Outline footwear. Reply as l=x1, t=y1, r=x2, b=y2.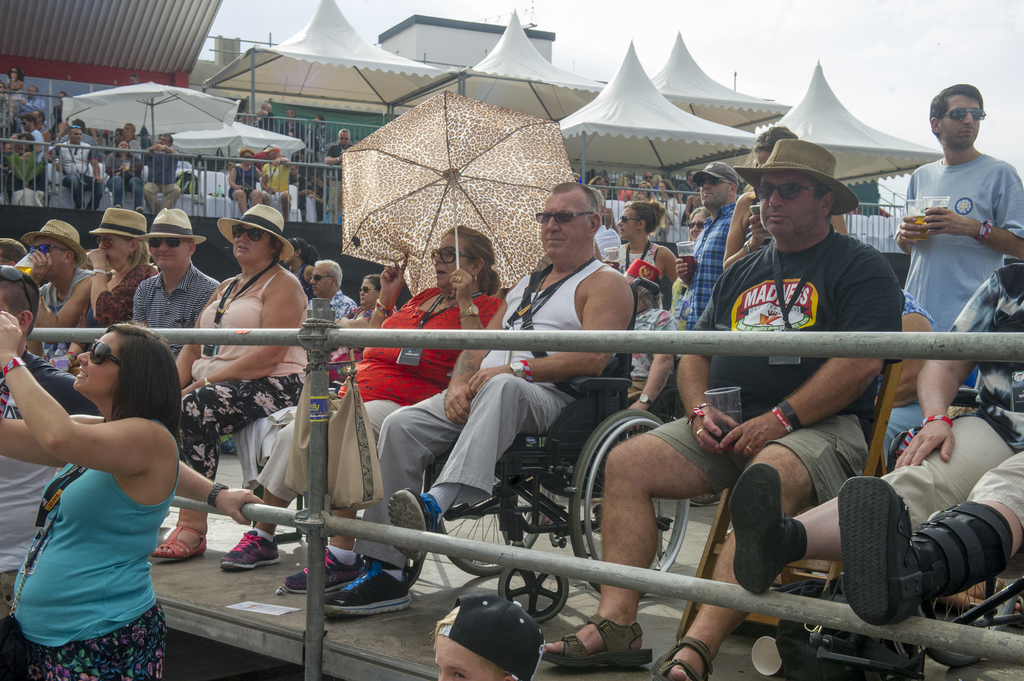
l=285, t=550, r=362, b=594.
